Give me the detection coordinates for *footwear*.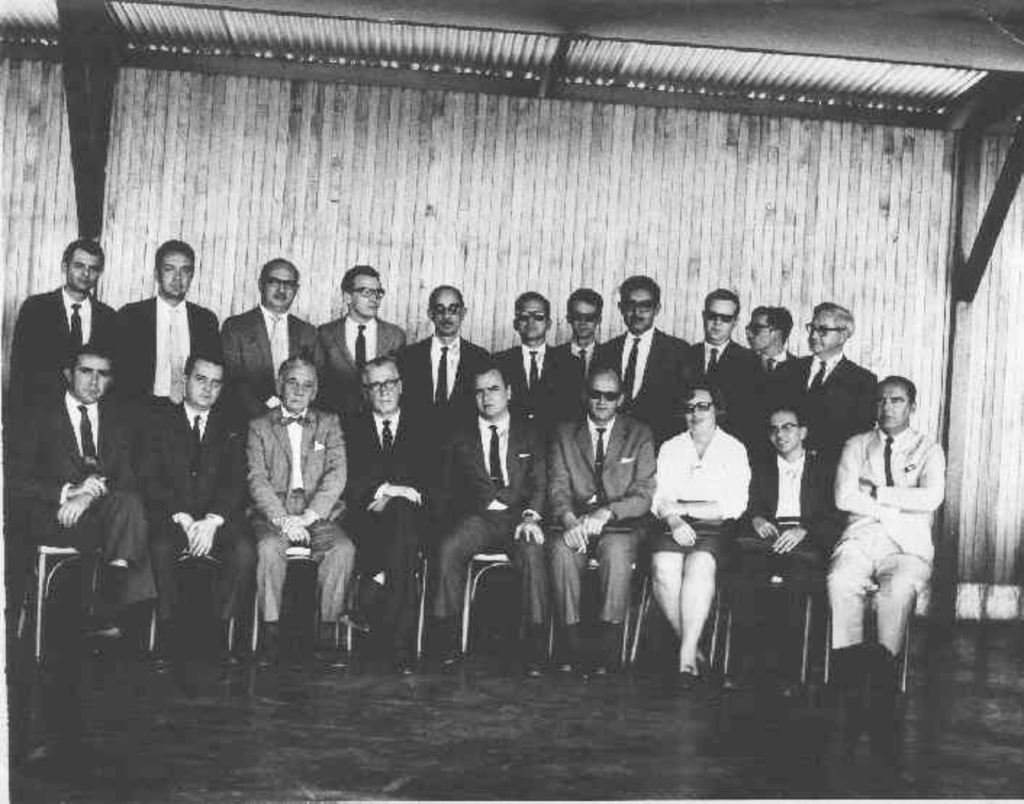
crop(524, 659, 548, 689).
